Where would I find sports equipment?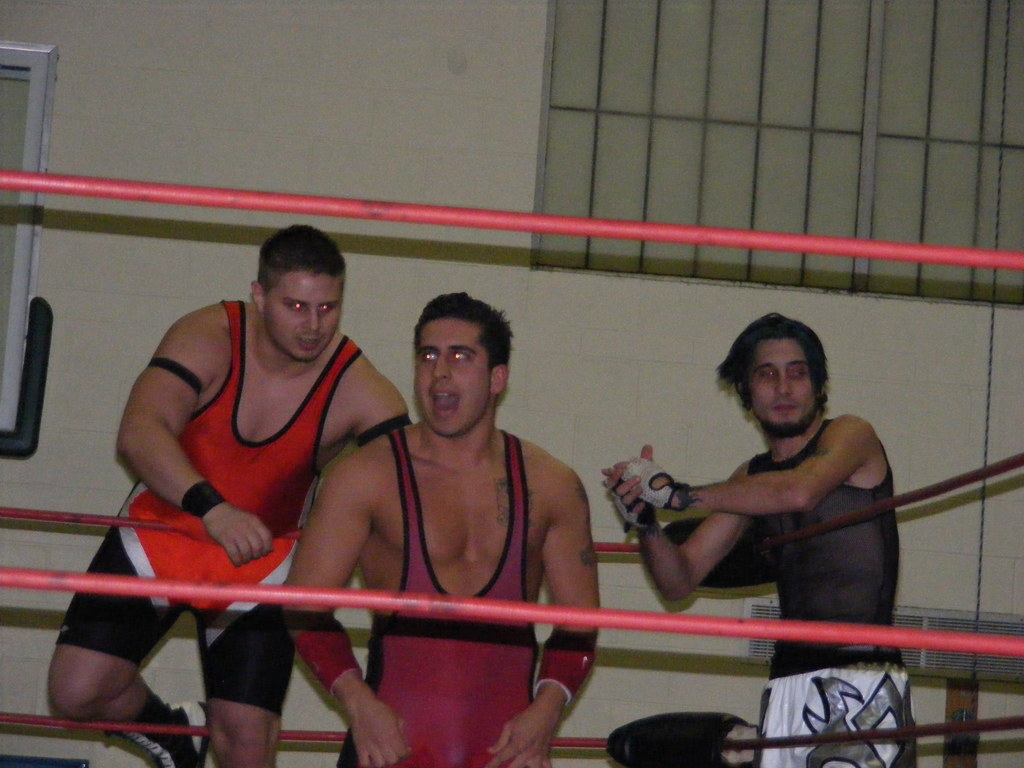
At locate(619, 458, 681, 509).
